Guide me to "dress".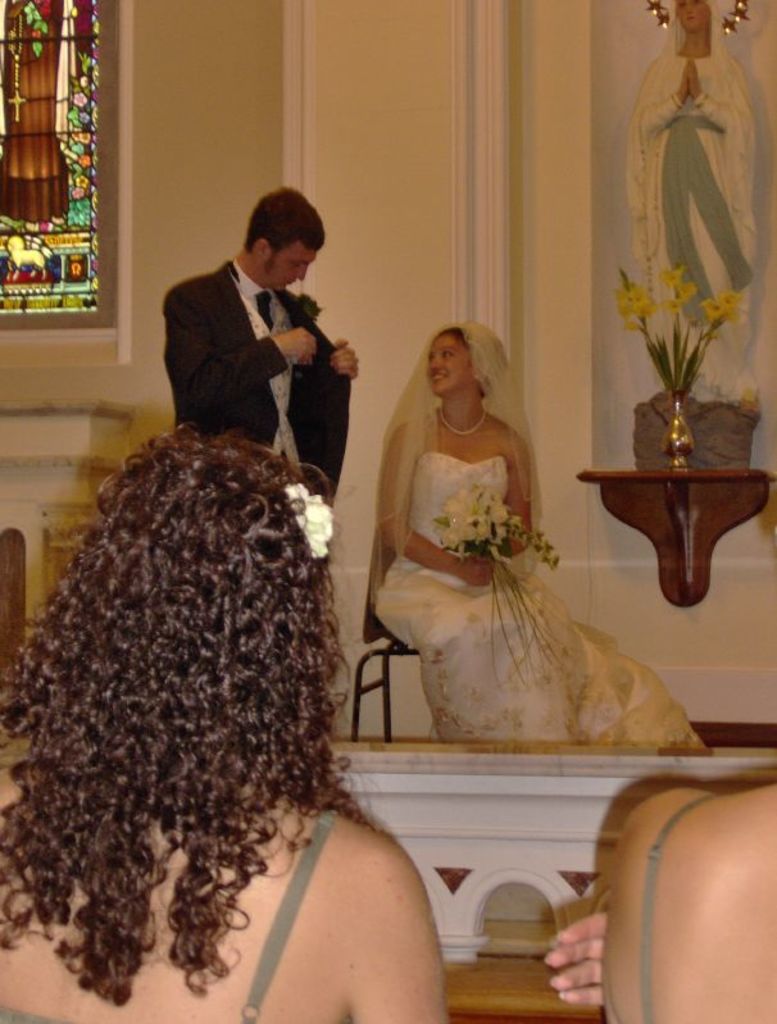
Guidance: BBox(359, 447, 709, 752).
